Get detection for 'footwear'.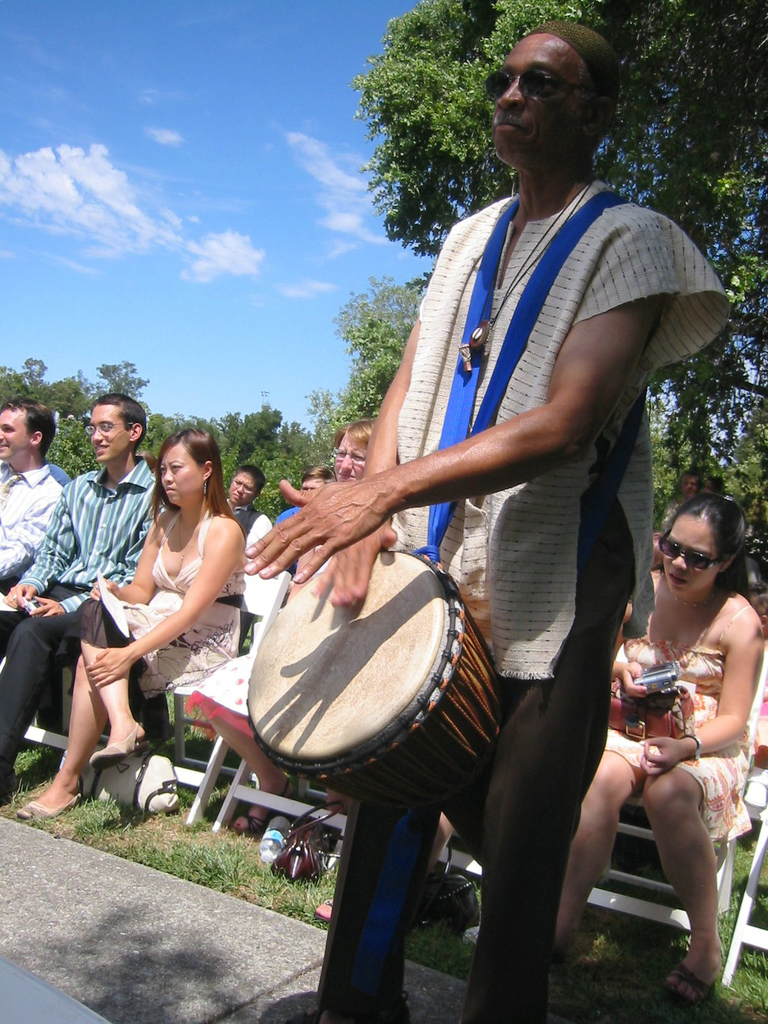
Detection: bbox=(12, 779, 81, 814).
